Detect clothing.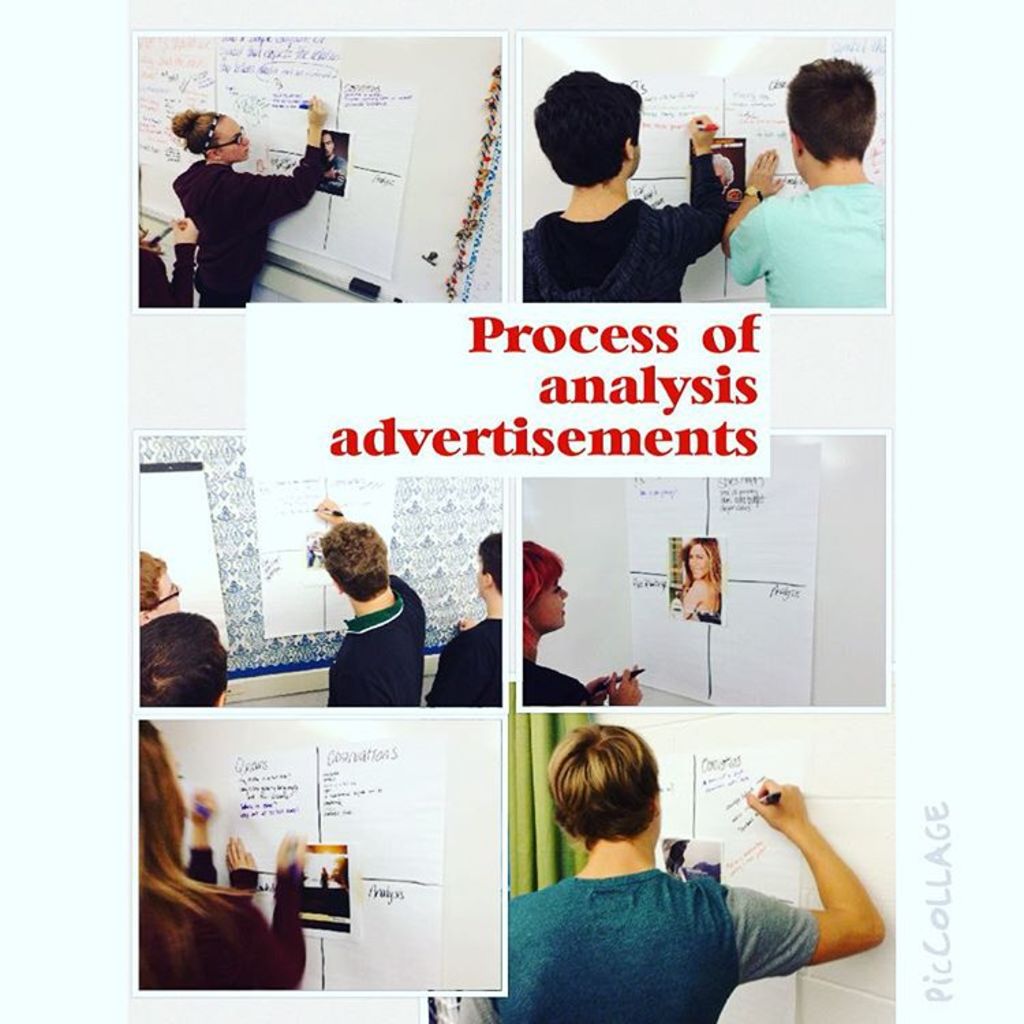
Detected at BBox(508, 142, 735, 303).
